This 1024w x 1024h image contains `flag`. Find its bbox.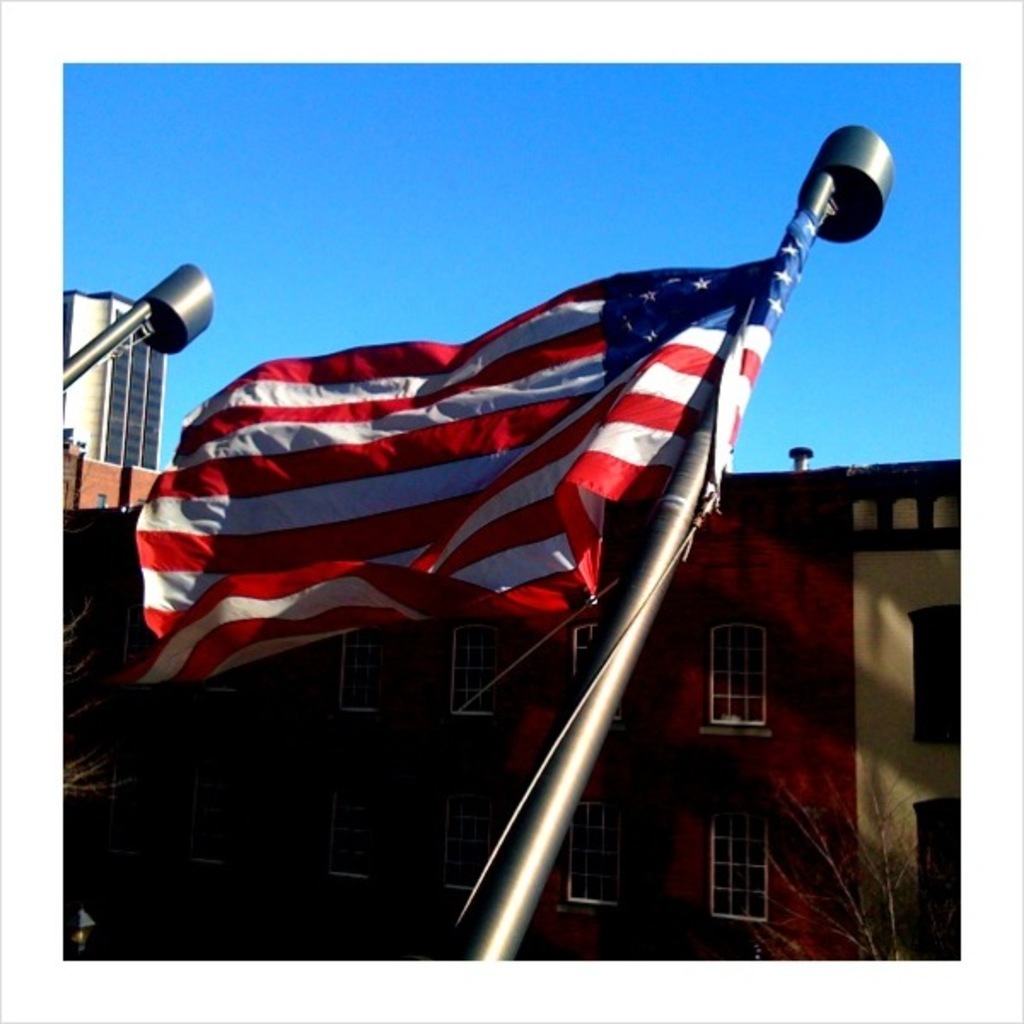
169,196,869,870.
